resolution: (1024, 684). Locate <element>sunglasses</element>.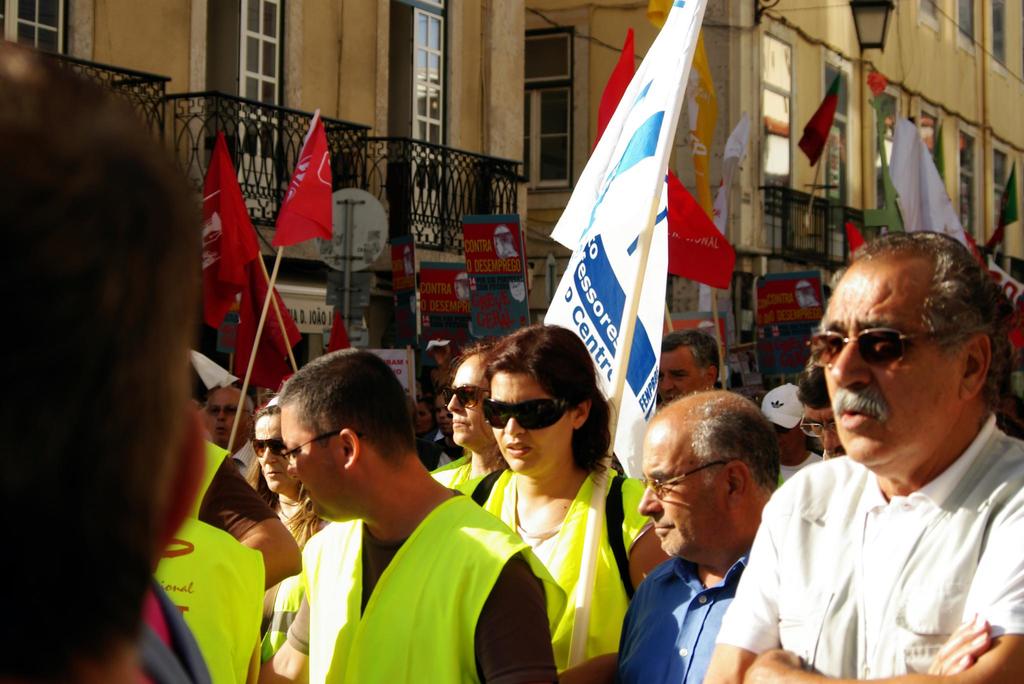
<bbox>639, 458, 737, 500</bbox>.
